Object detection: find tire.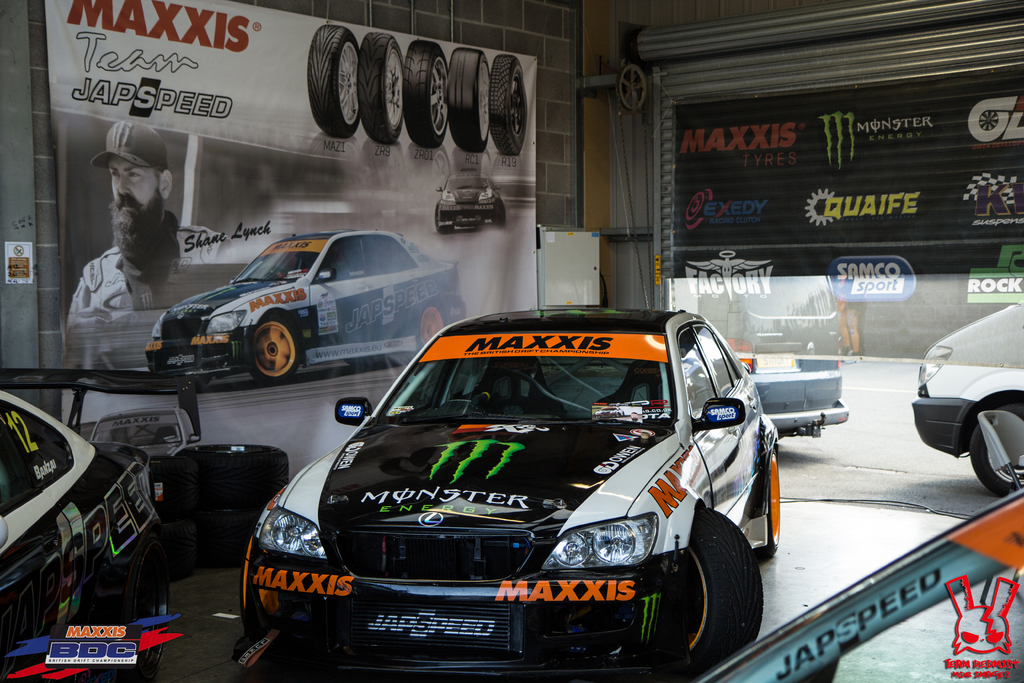
Rect(357, 33, 404, 143).
